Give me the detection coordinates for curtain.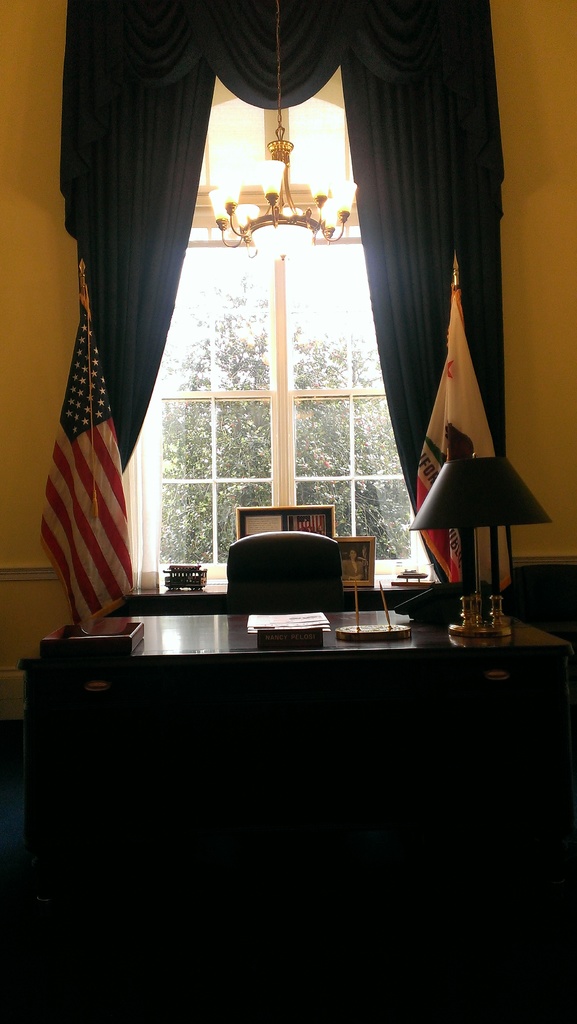
box=[57, 0, 516, 602].
